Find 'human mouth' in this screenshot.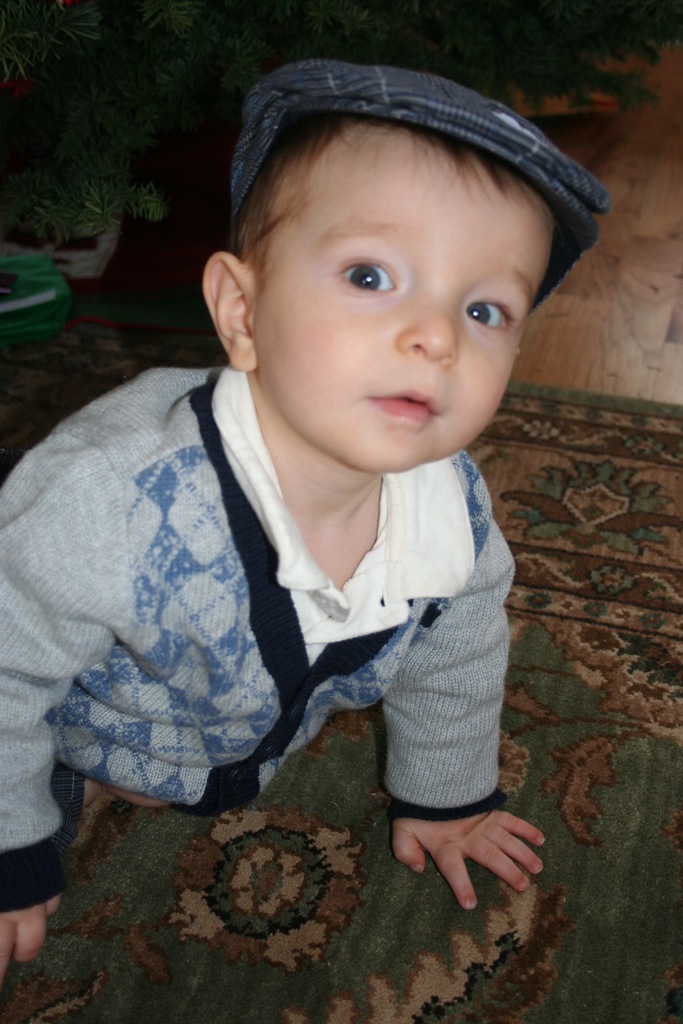
The bounding box for 'human mouth' is <region>363, 387, 445, 427</region>.
